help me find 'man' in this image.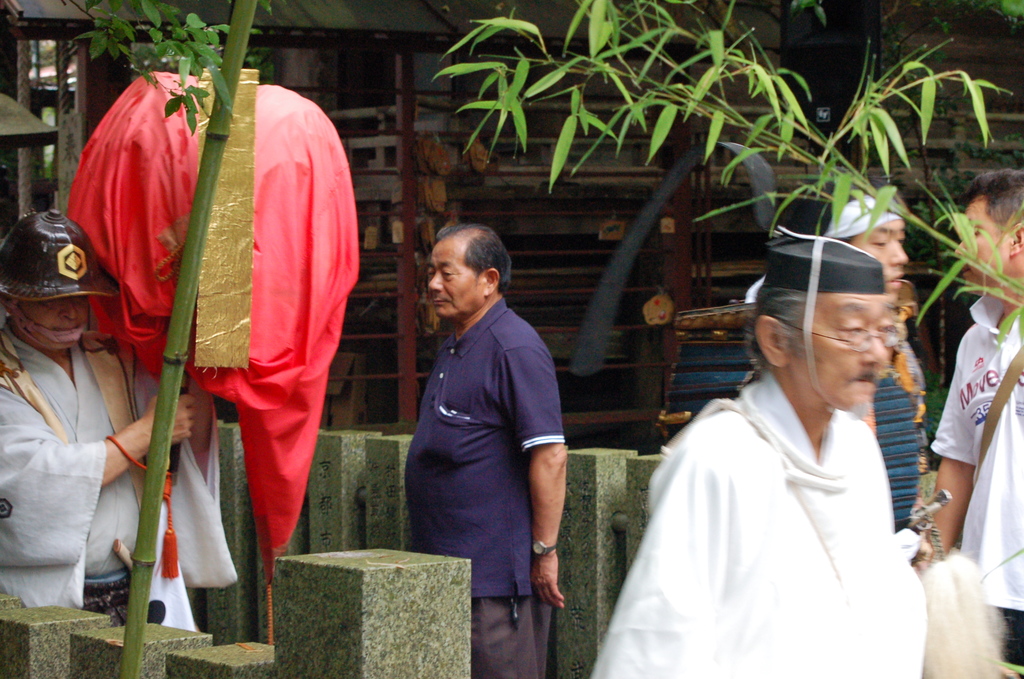
Found it: Rect(922, 167, 1023, 678).
